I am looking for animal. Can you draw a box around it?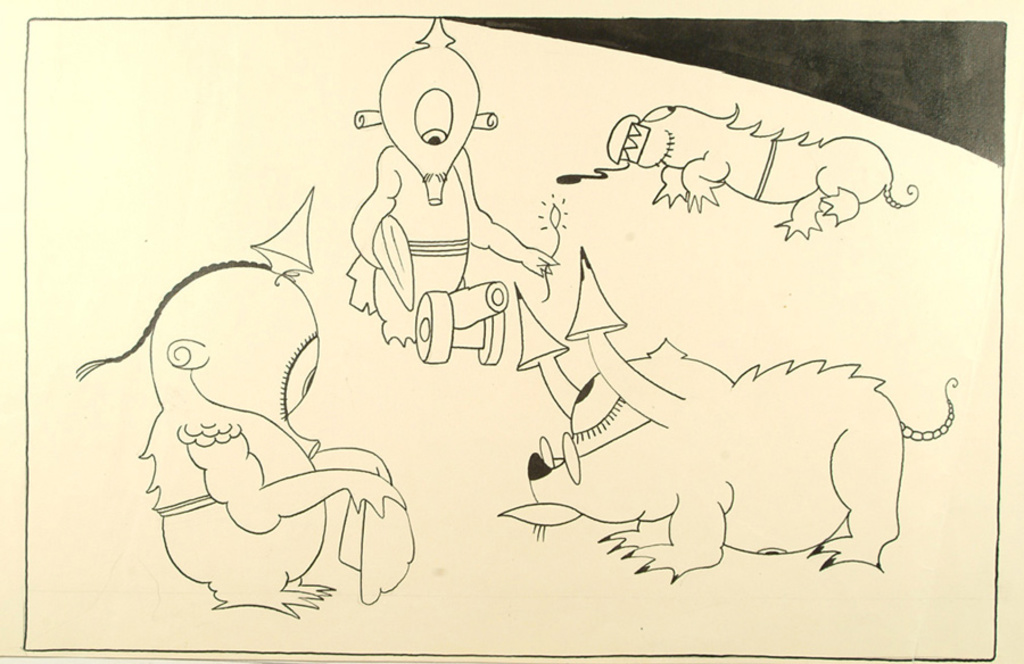
Sure, the bounding box is pyautogui.locateOnScreen(610, 100, 920, 239).
